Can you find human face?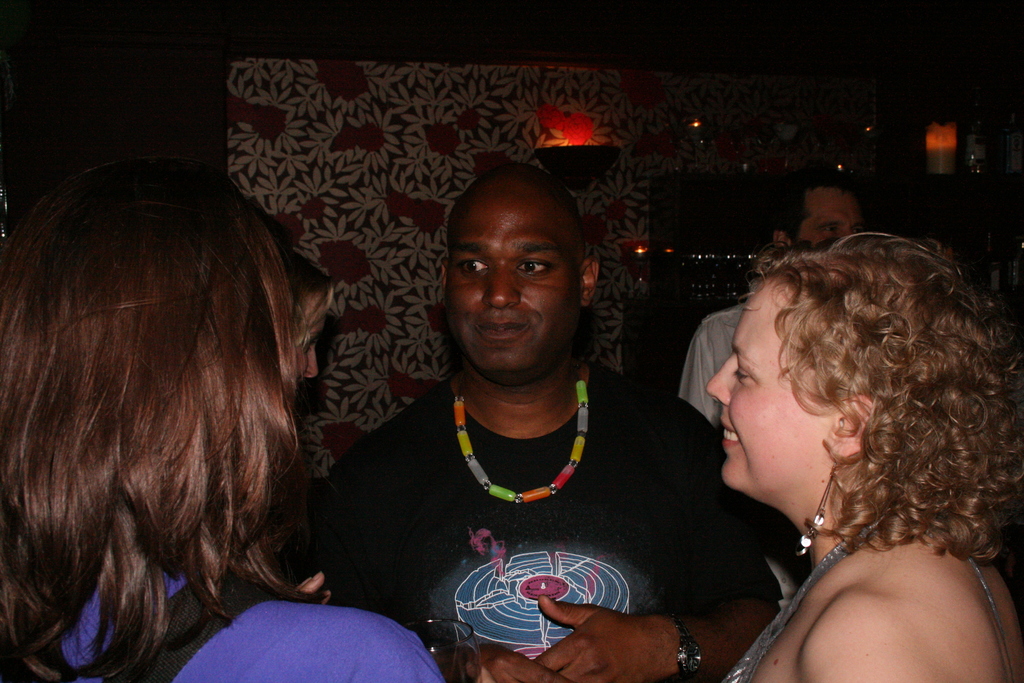
Yes, bounding box: box=[792, 194, 865, 252].
